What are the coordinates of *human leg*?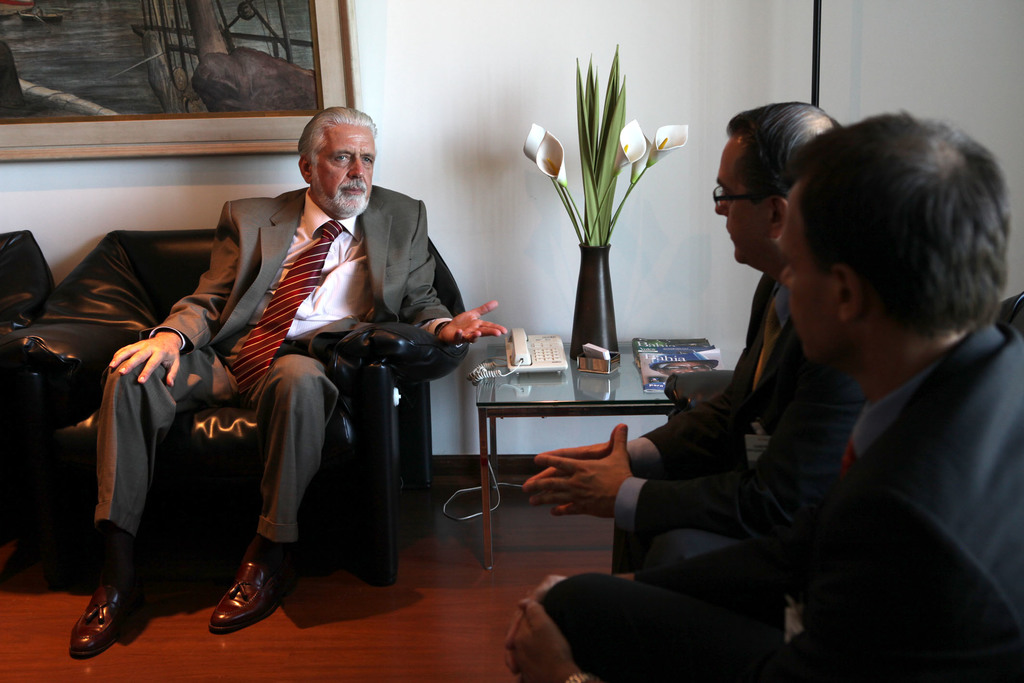
[left=509, top=573, right=792, bottom=682].
